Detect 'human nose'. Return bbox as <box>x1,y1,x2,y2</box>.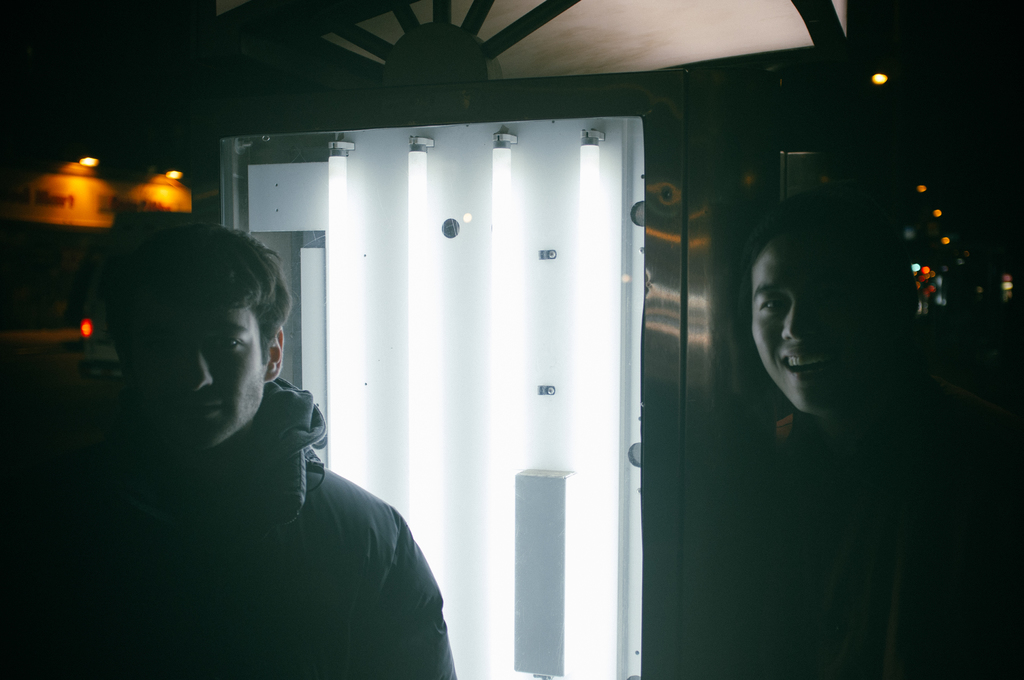
<box>780,296,824,347</box>.
